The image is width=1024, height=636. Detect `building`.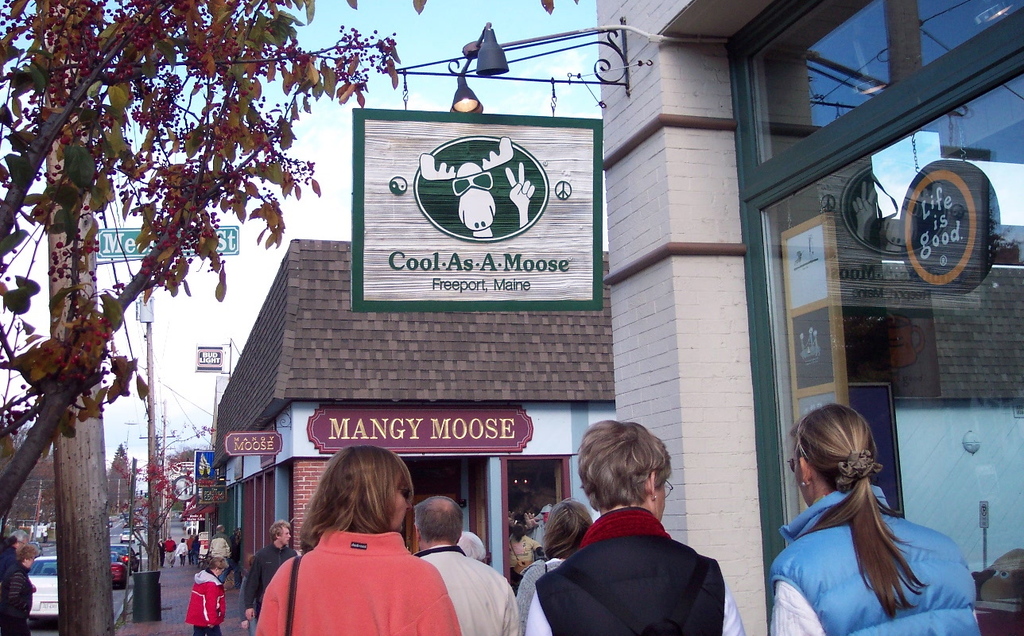
Detection: [592, 0, 1023, 635].
